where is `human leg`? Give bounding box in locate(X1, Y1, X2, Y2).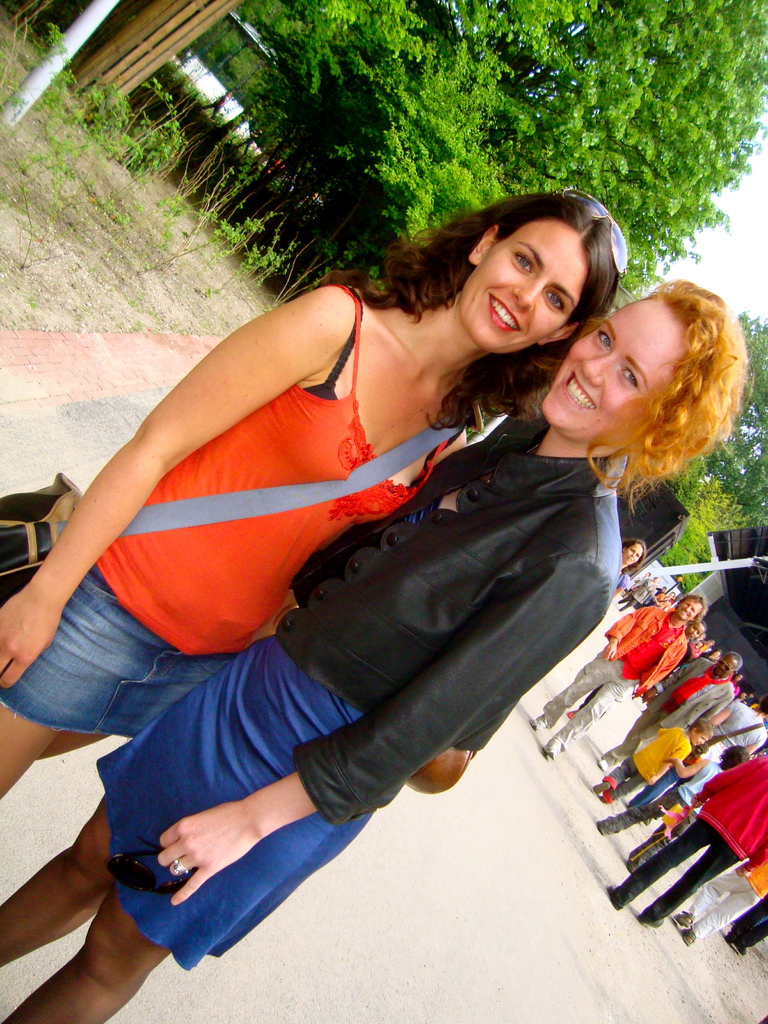
locate(544, 689, 627, 757).
